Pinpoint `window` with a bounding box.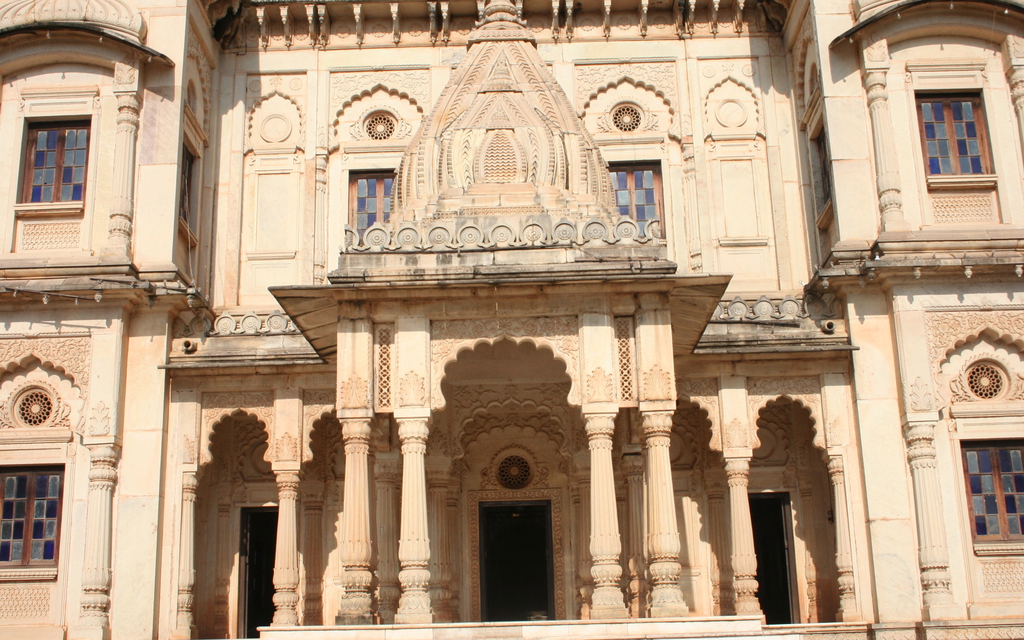
(x1=810, y1=122, x2=840, y2=223).
